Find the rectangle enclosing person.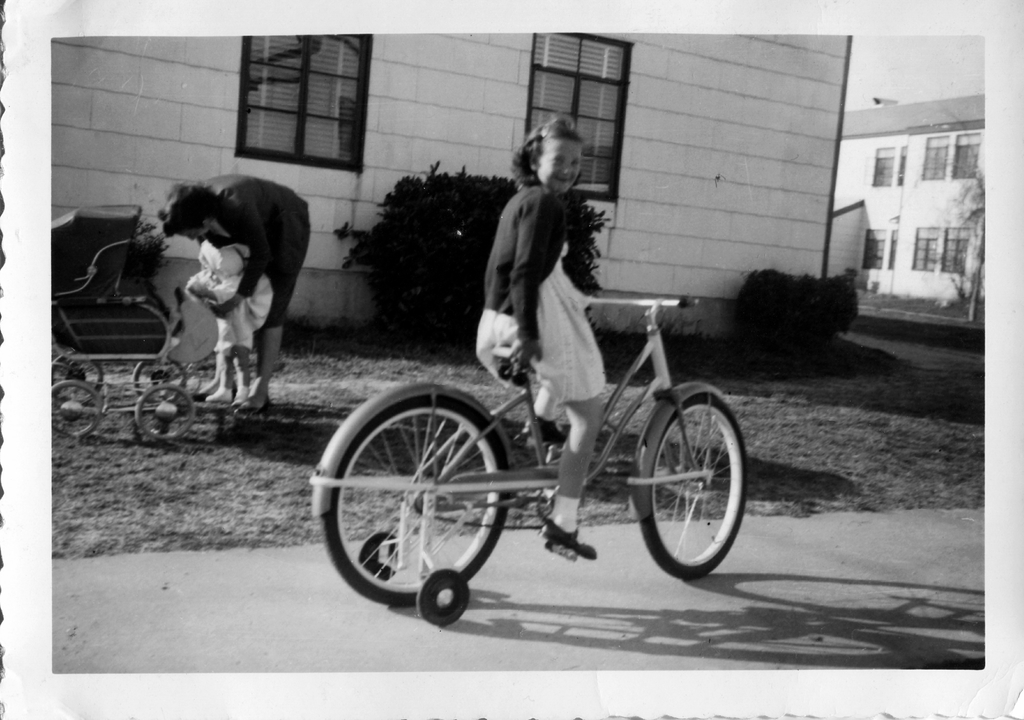
473 116 603 565.
